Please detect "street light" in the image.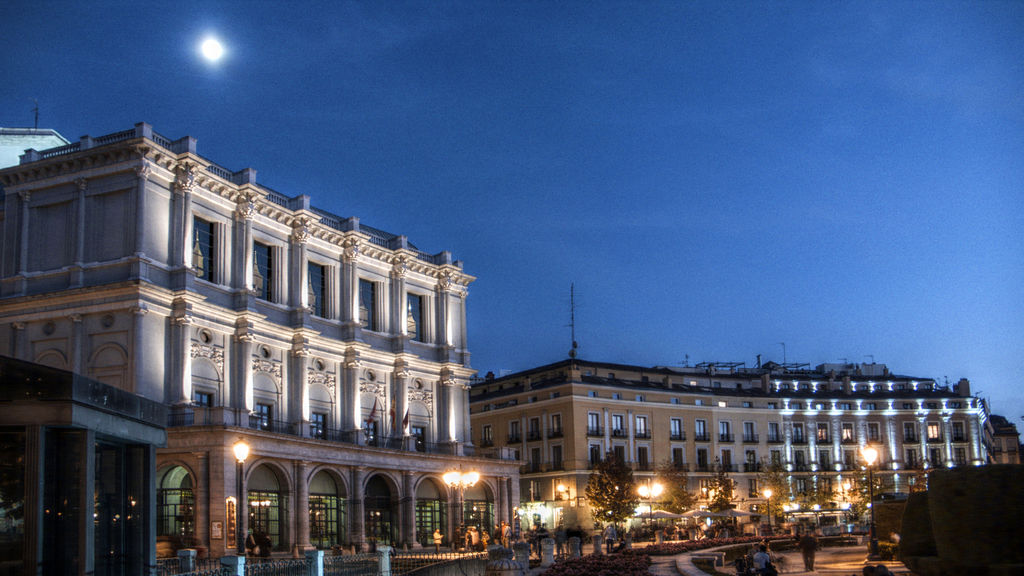
left=231, top=435, right=255, bottom=553.
